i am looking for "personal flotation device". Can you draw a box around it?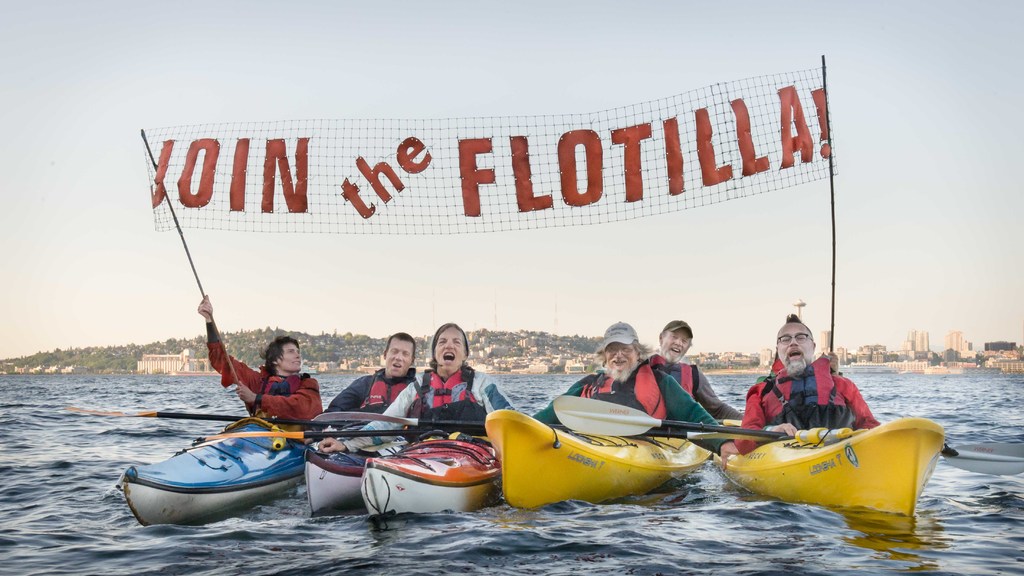
Sure, the bounding box is bbox=(641, 356, 701, 406).
